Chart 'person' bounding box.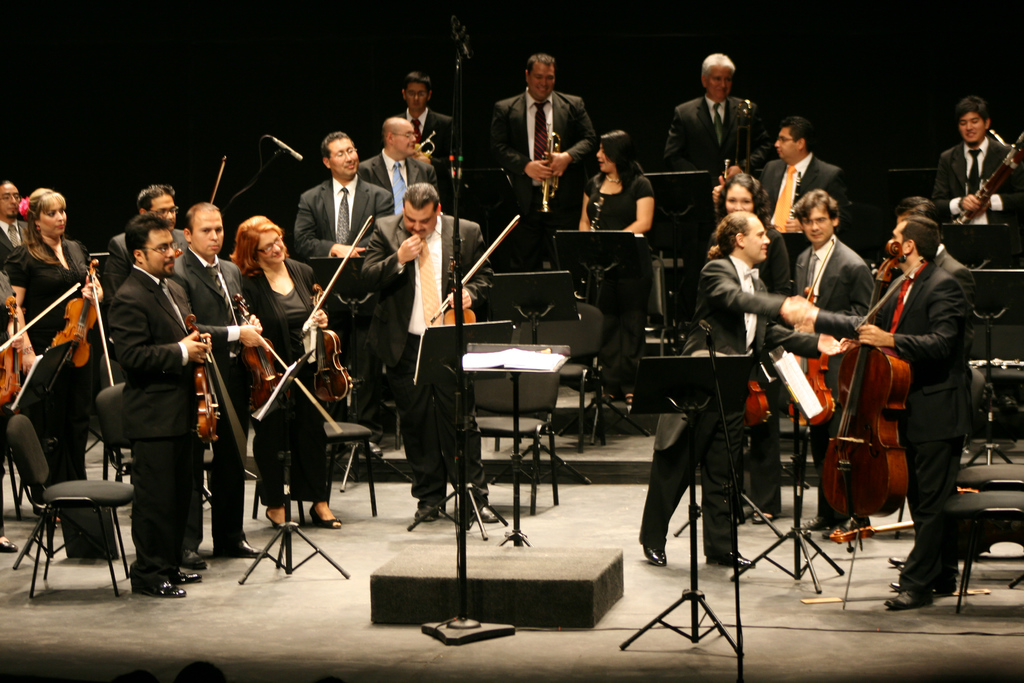
Charted: 359 116 433 210.
